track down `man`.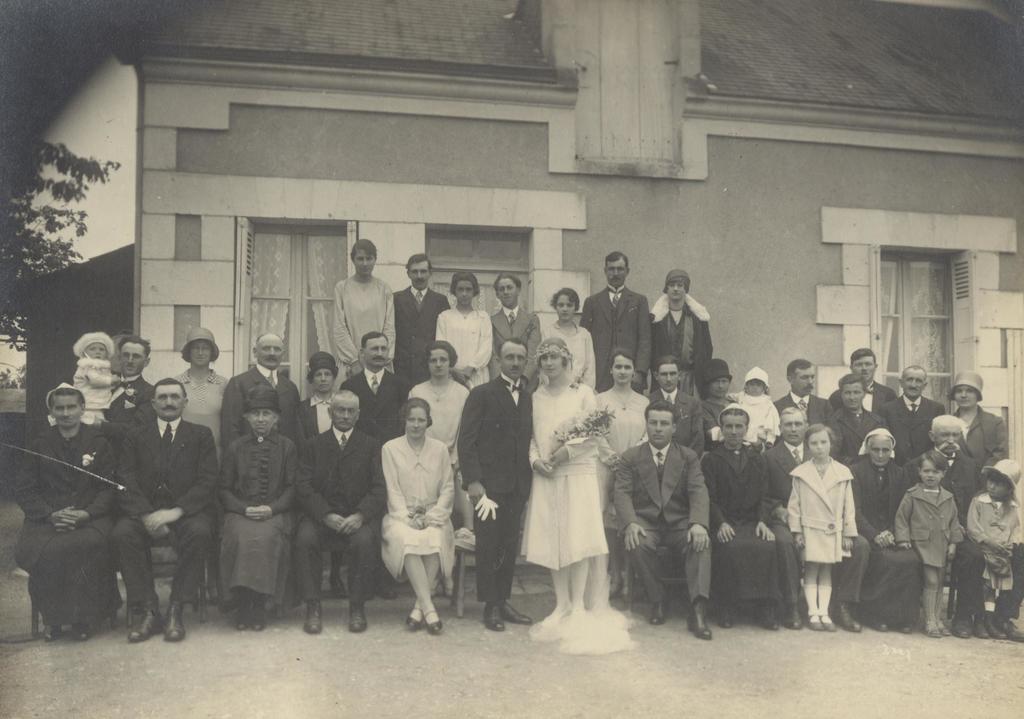
Tracked to (x1=612, y1=400, x2=712, y2=642).
